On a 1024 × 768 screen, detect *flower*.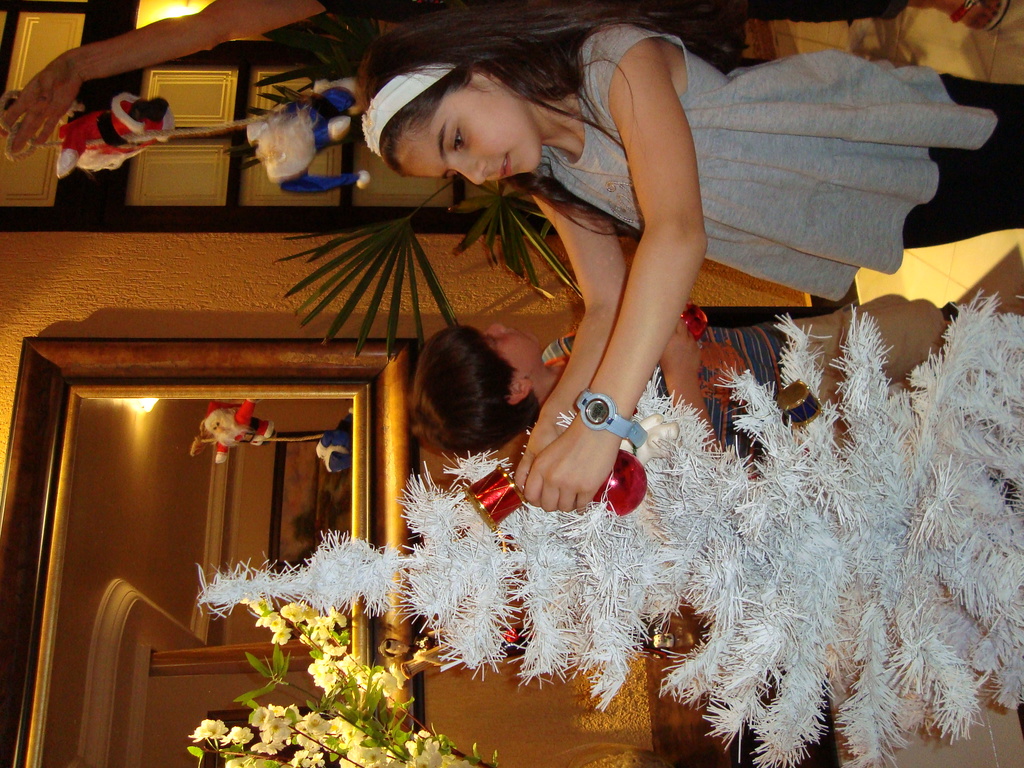
<bbox>252, 701, 303, 754</bbox>.
